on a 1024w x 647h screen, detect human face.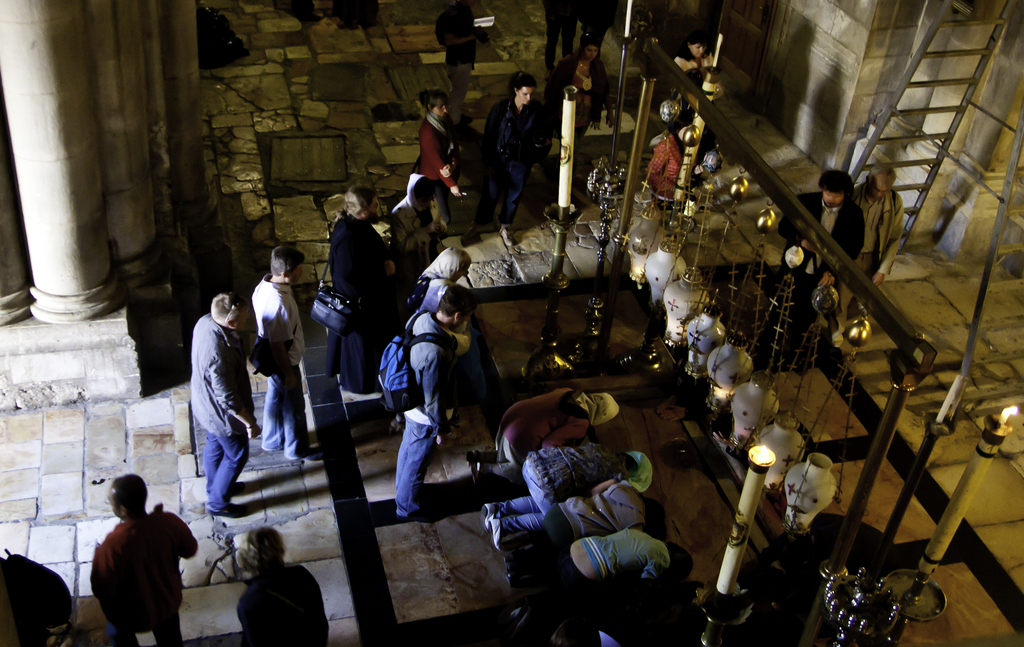
Rect(289, 266, 302, 286).
